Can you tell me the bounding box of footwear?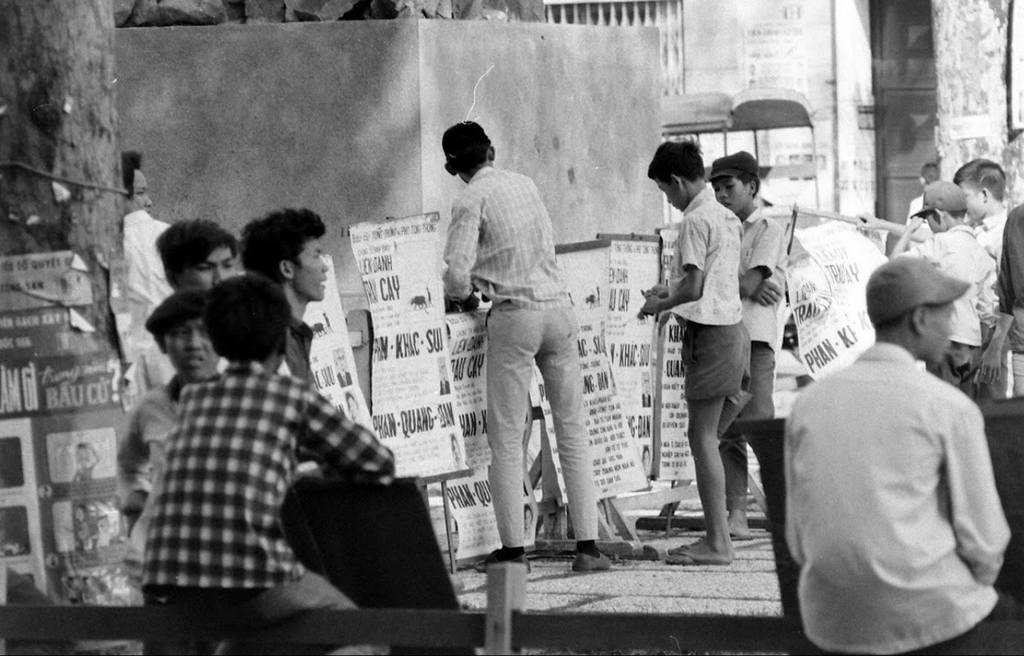
569:550:612:570.
